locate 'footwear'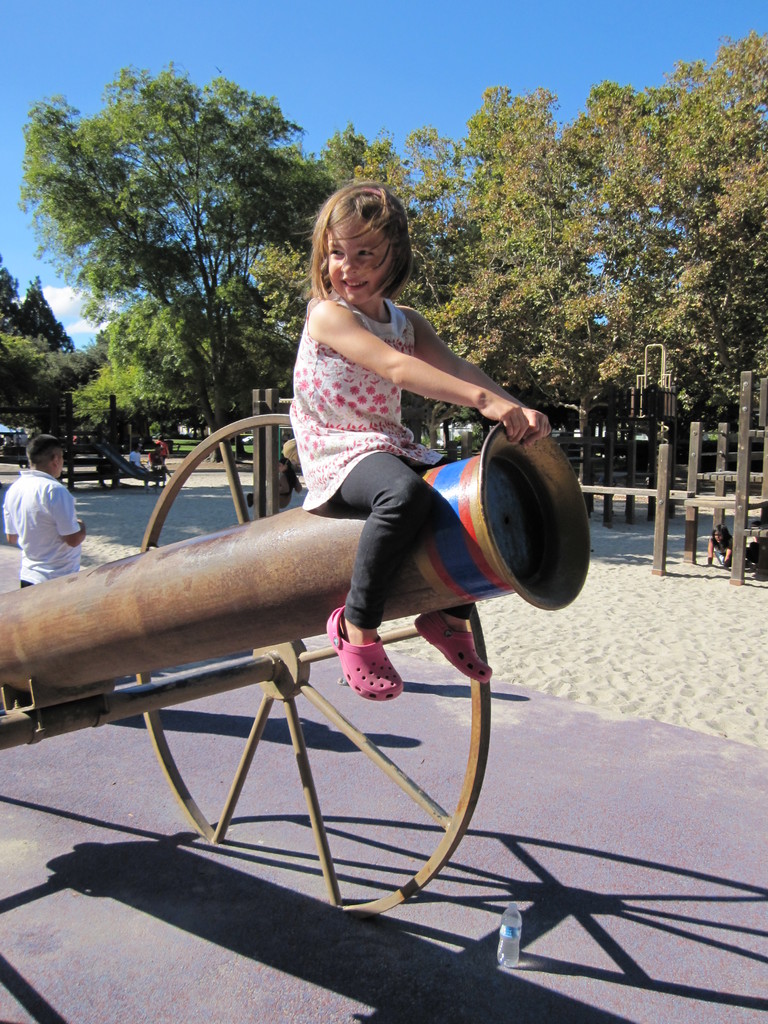
bbox=(413, 610, 500, 687)
